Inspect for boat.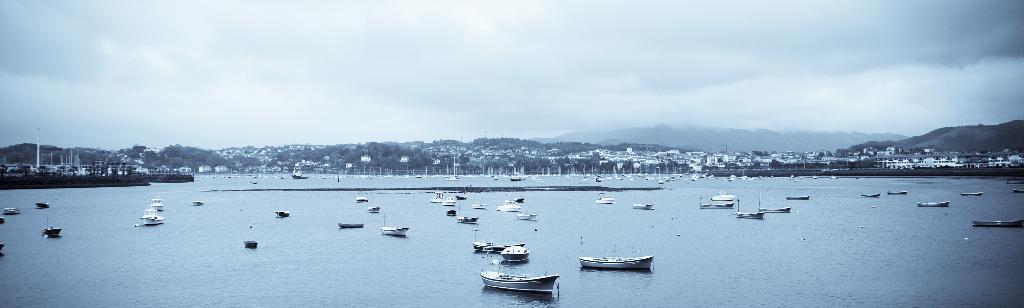
Inspection: l=632, t=198, r=654, b=211.
